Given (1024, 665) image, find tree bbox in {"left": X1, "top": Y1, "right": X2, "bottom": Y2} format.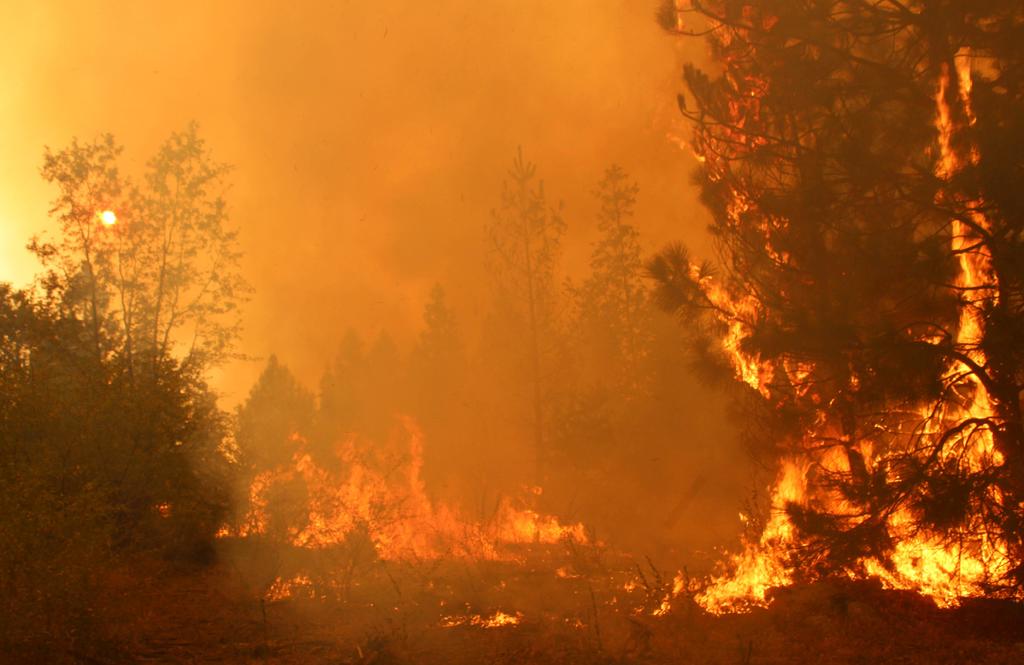
{"left": 470, "top": 144, "right": 592, "bottom": 498}.
